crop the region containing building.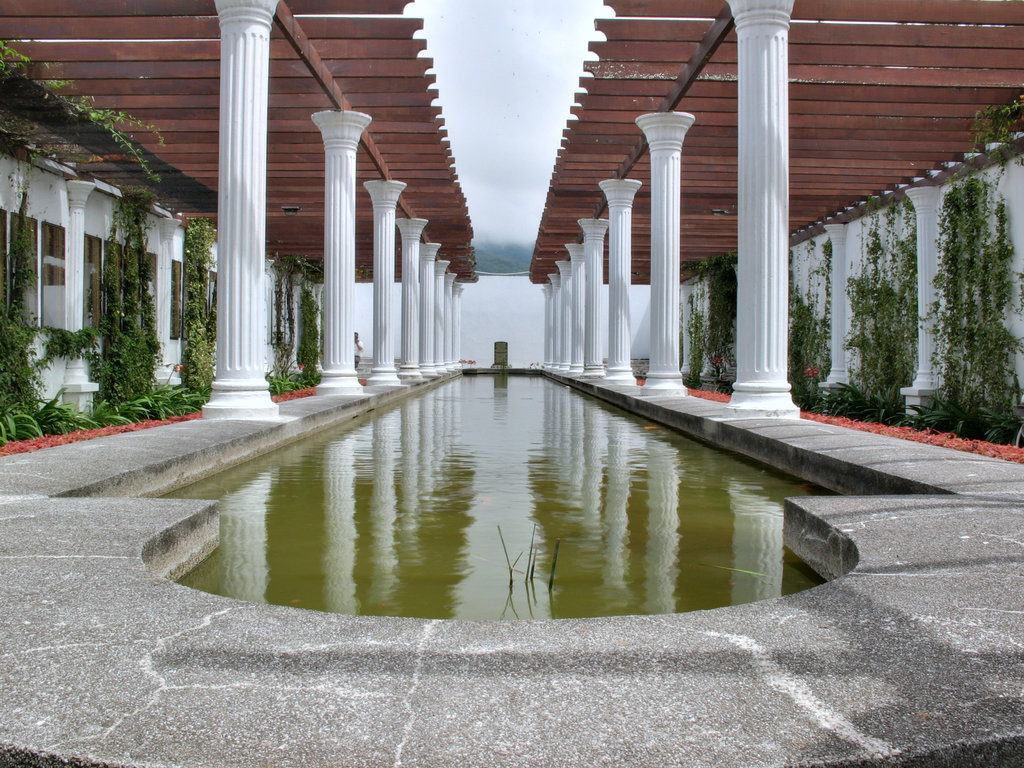
Crop region: 0, 0, 1023, 767.
